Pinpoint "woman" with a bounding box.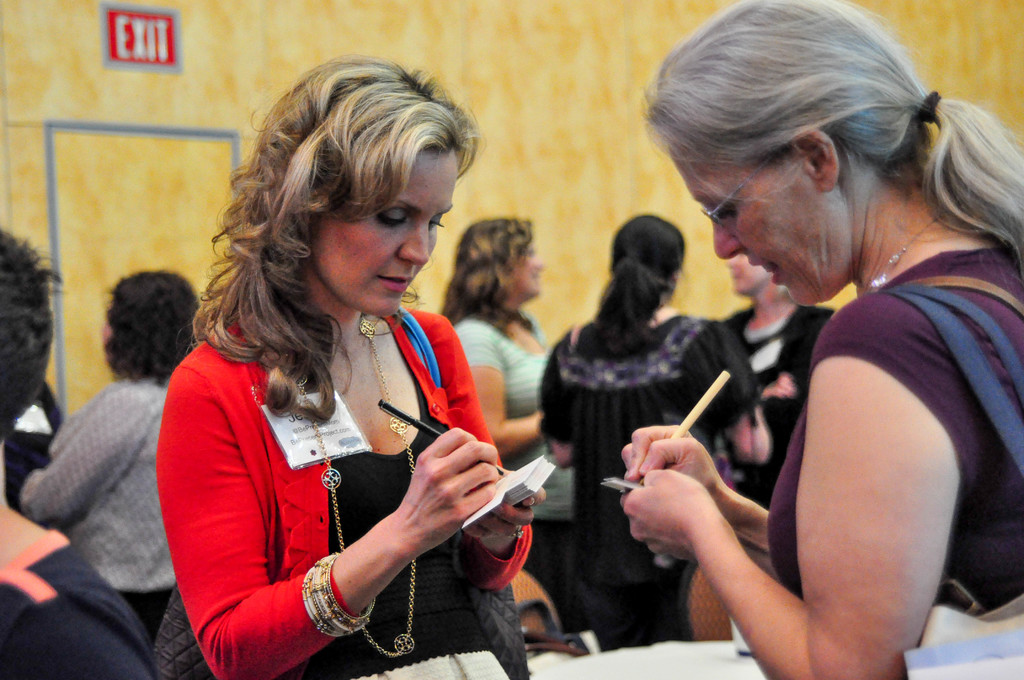
(x1=536, y1=213, x2=774, y2=652).
